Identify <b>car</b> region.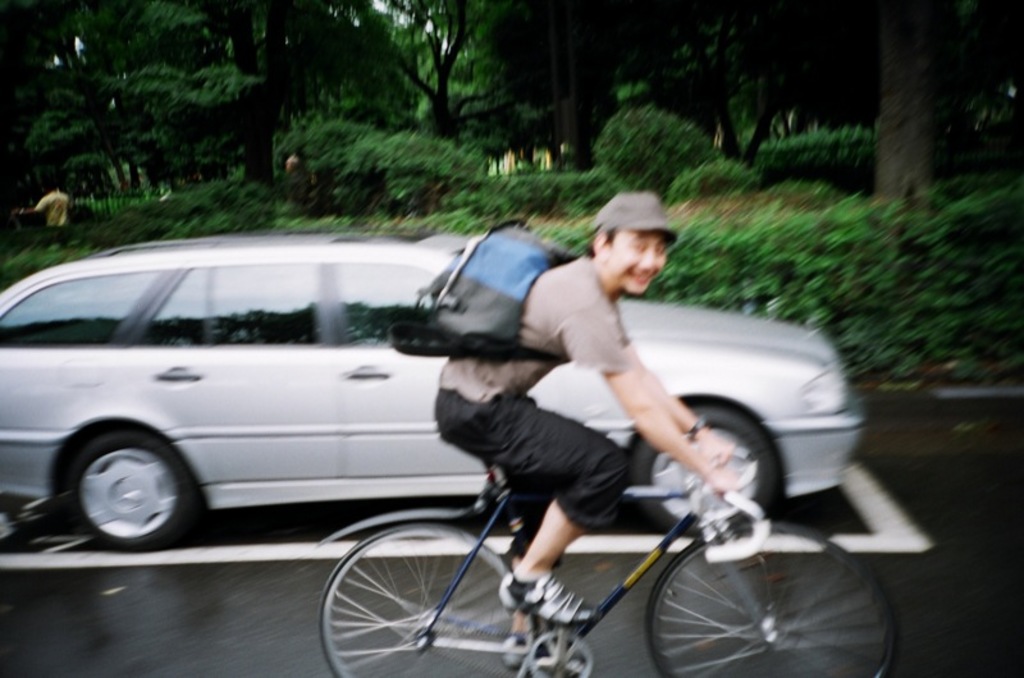
Region: select_region(0, 230, 869, 553).
